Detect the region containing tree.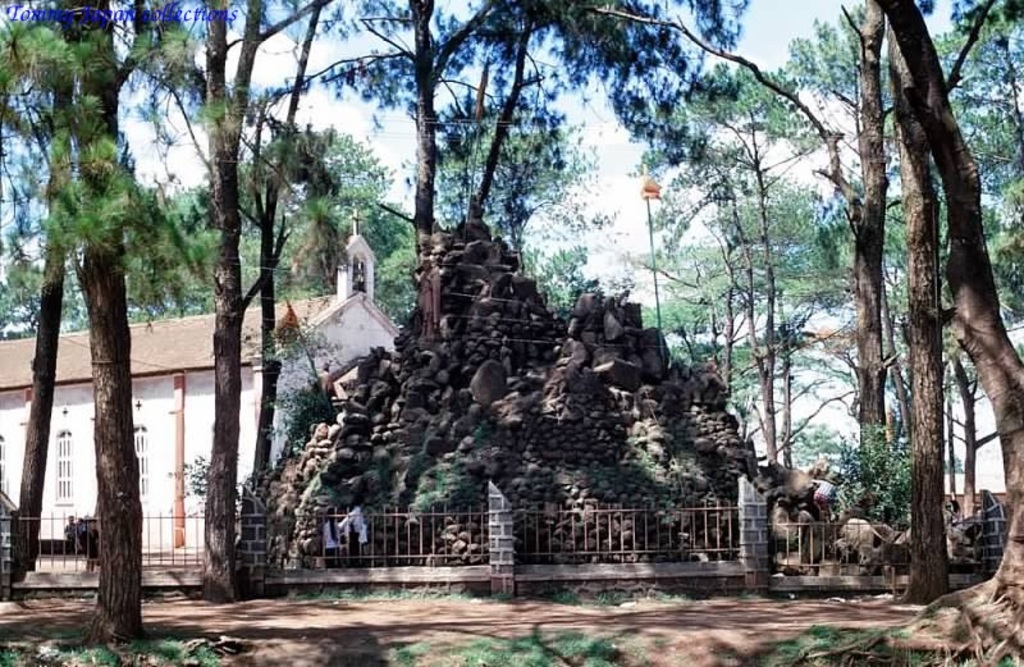
0/6/74/588.
